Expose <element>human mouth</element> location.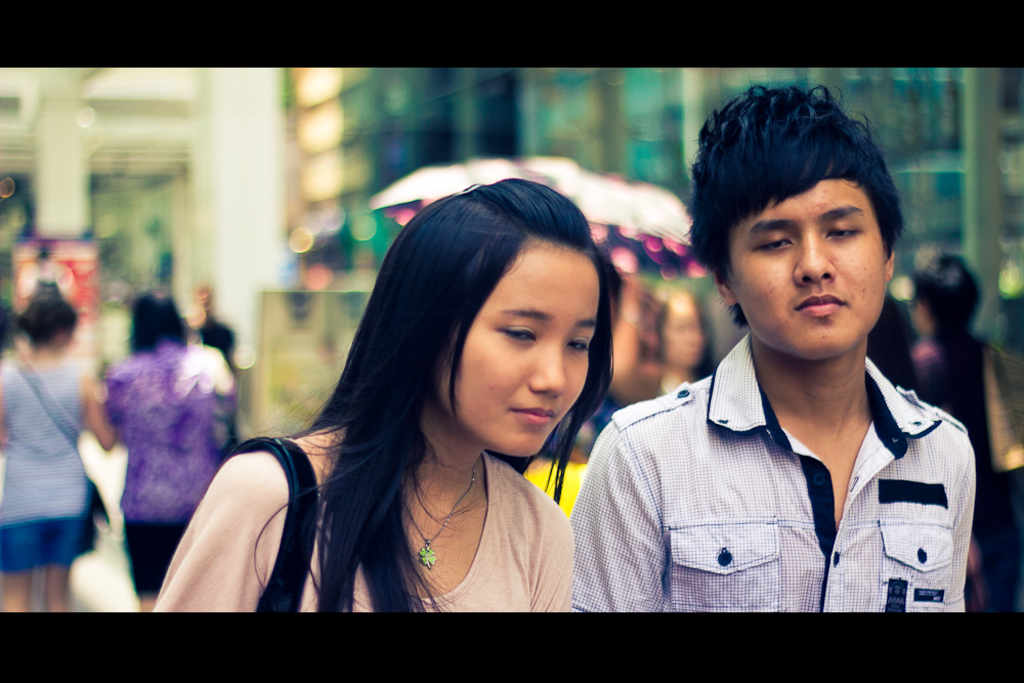
Exposed at region(799, 292, 847, 315).
